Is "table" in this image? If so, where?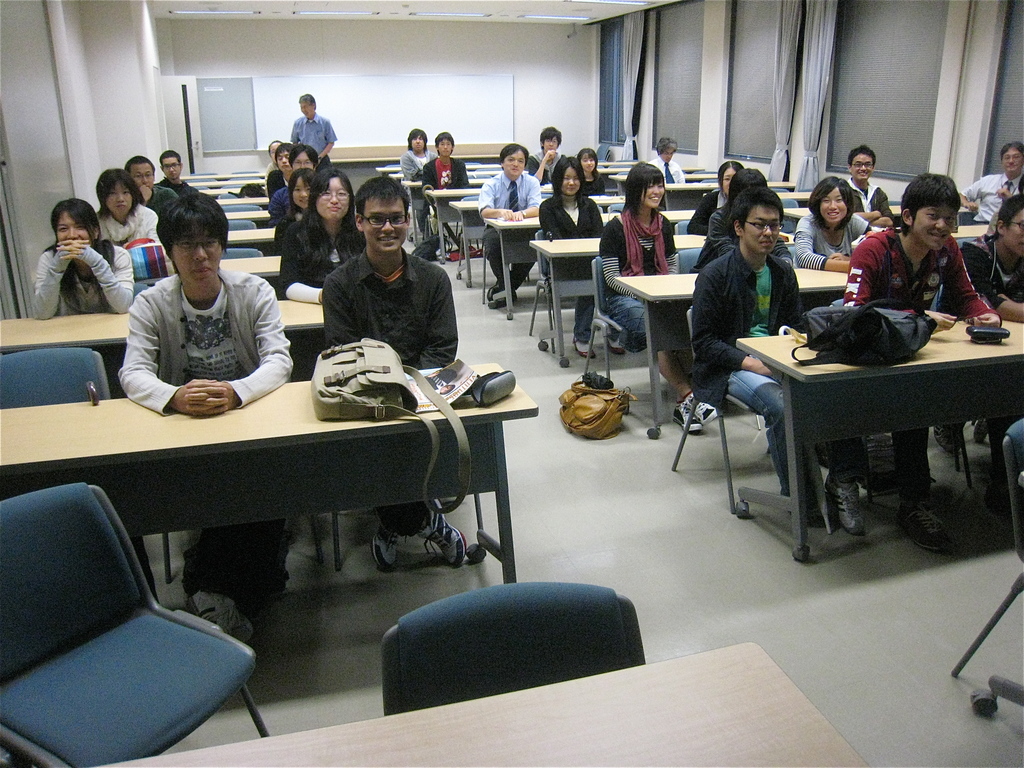
Yes, at <box>779,185,819,209</box>.
